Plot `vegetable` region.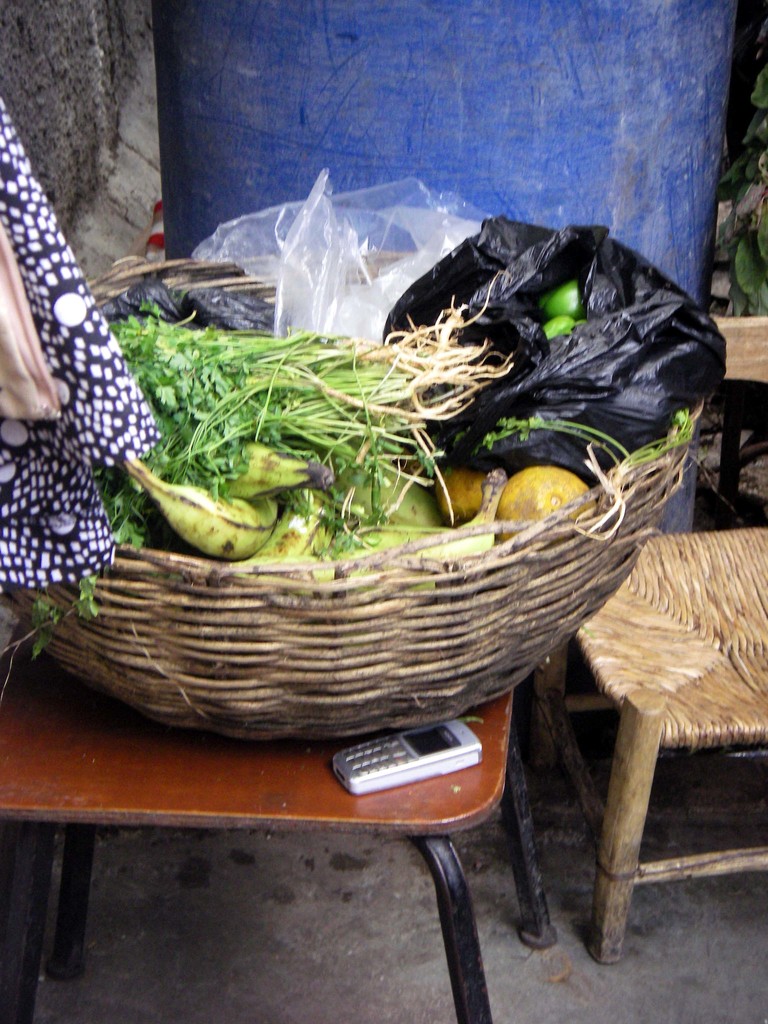
Plotted at (547,280,584,315).
